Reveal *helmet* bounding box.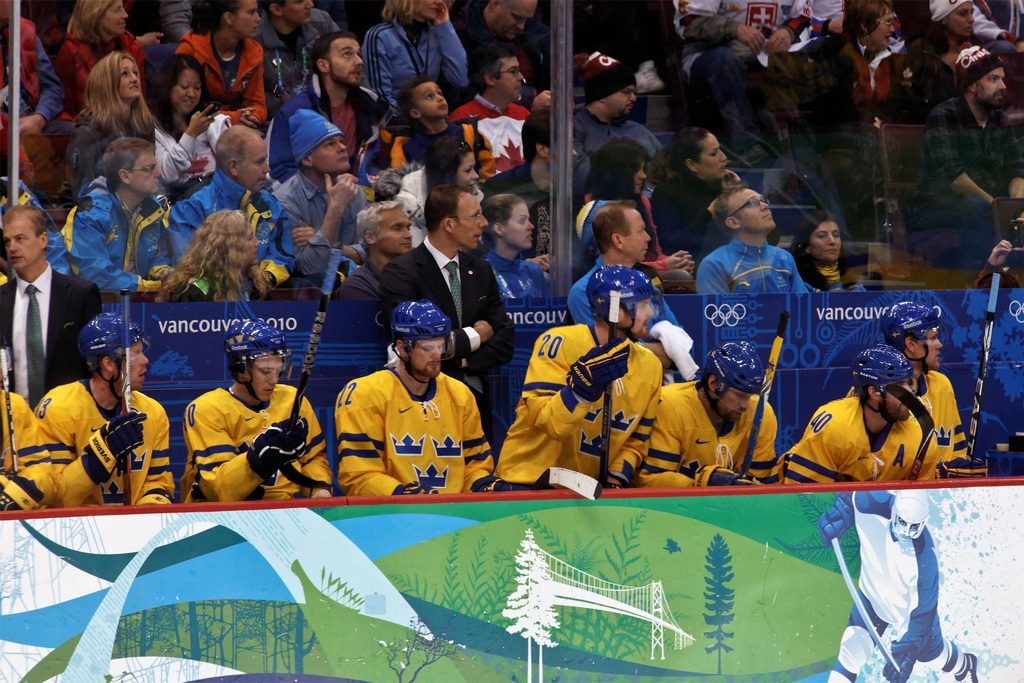
Revealed: 380:310:458:384.
